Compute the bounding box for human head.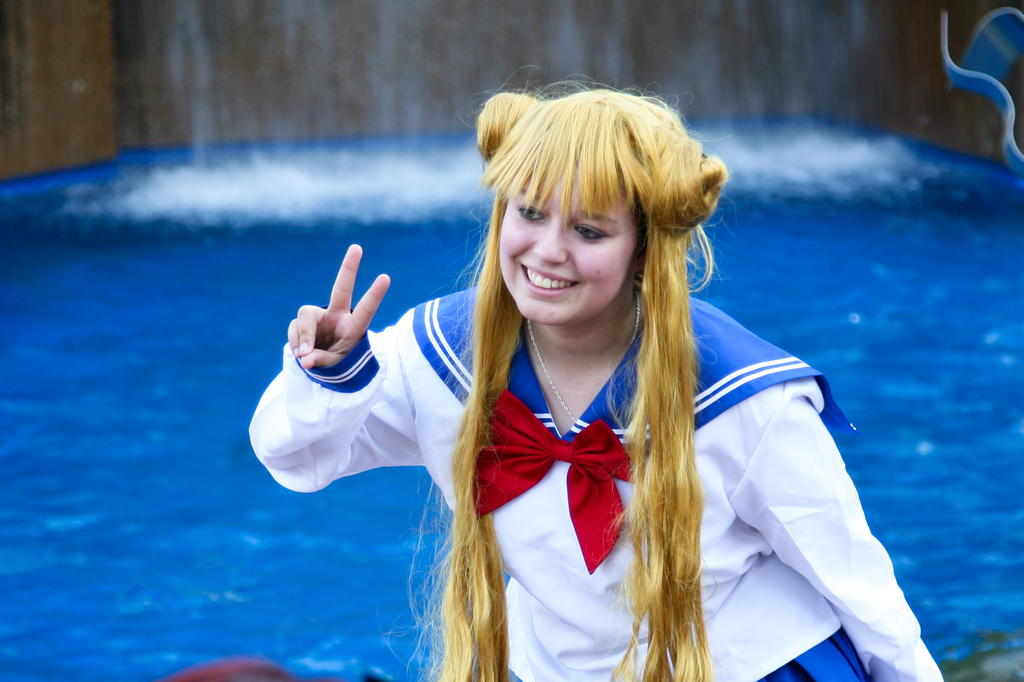
453 69 732 343.
